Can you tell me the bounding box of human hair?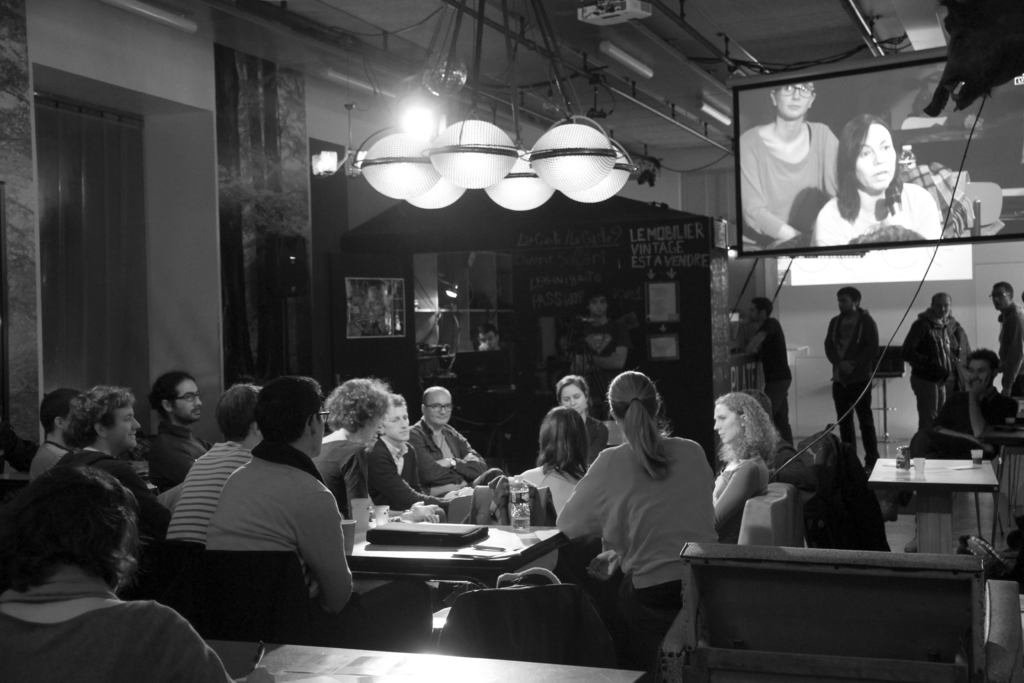
(left=252, top=375, right=321, bottom=443).
